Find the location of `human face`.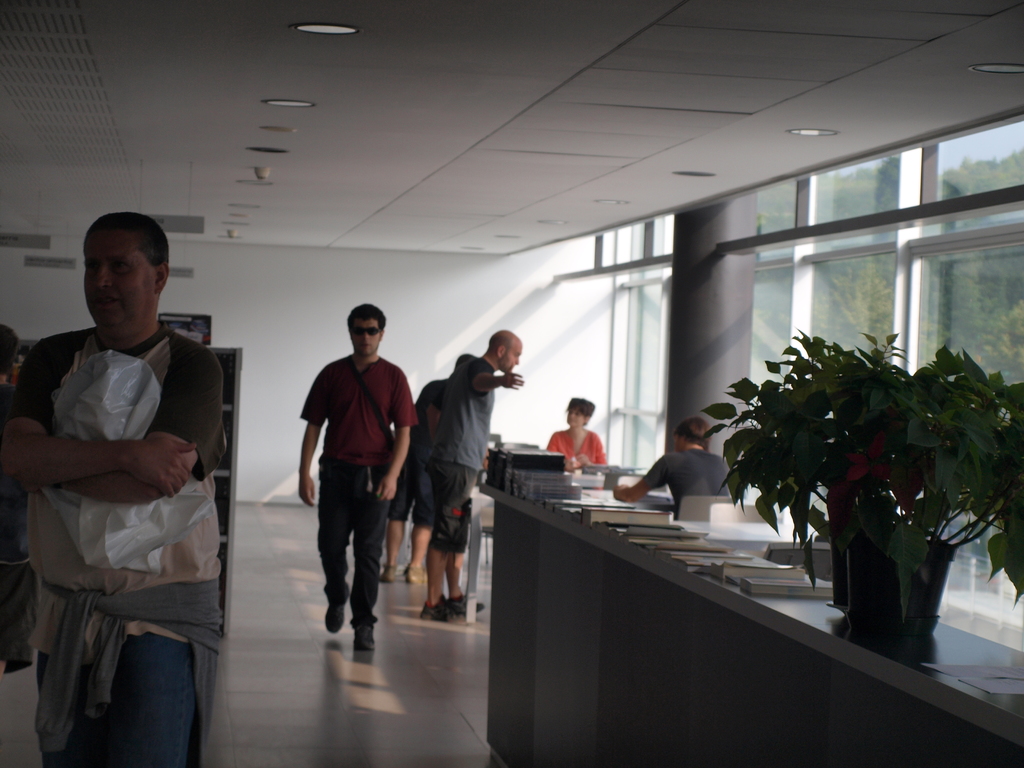
Location: box=[350, 312, 381, 351].
